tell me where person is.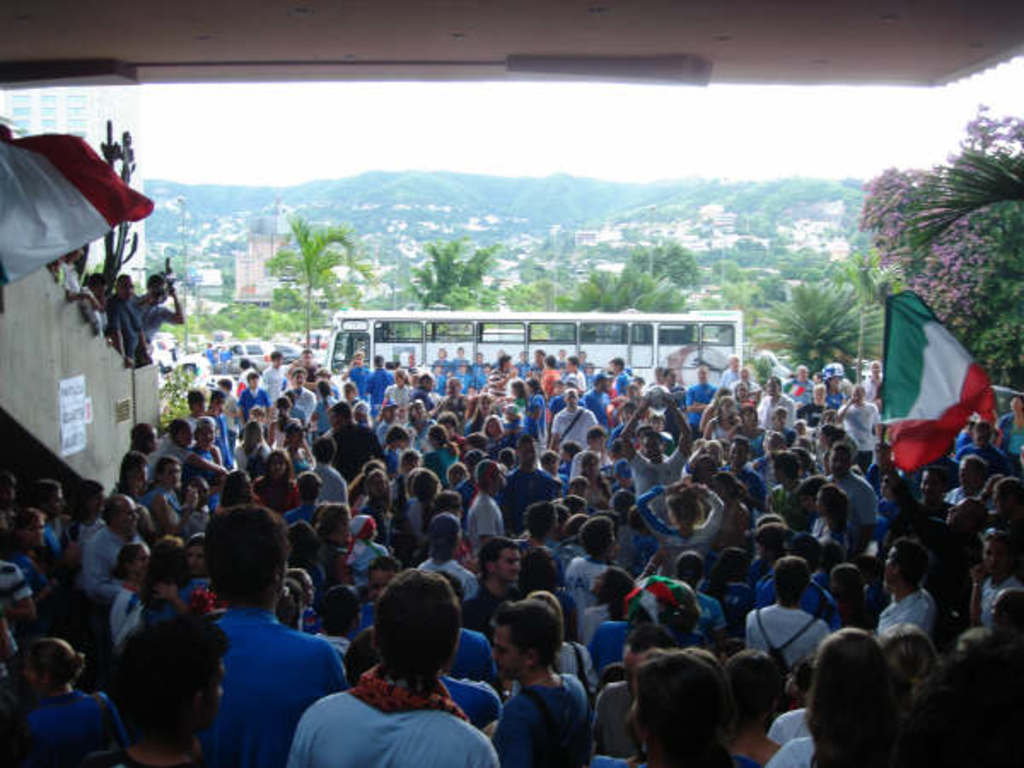
person is at bbox=(113, 447, 150, 507).
